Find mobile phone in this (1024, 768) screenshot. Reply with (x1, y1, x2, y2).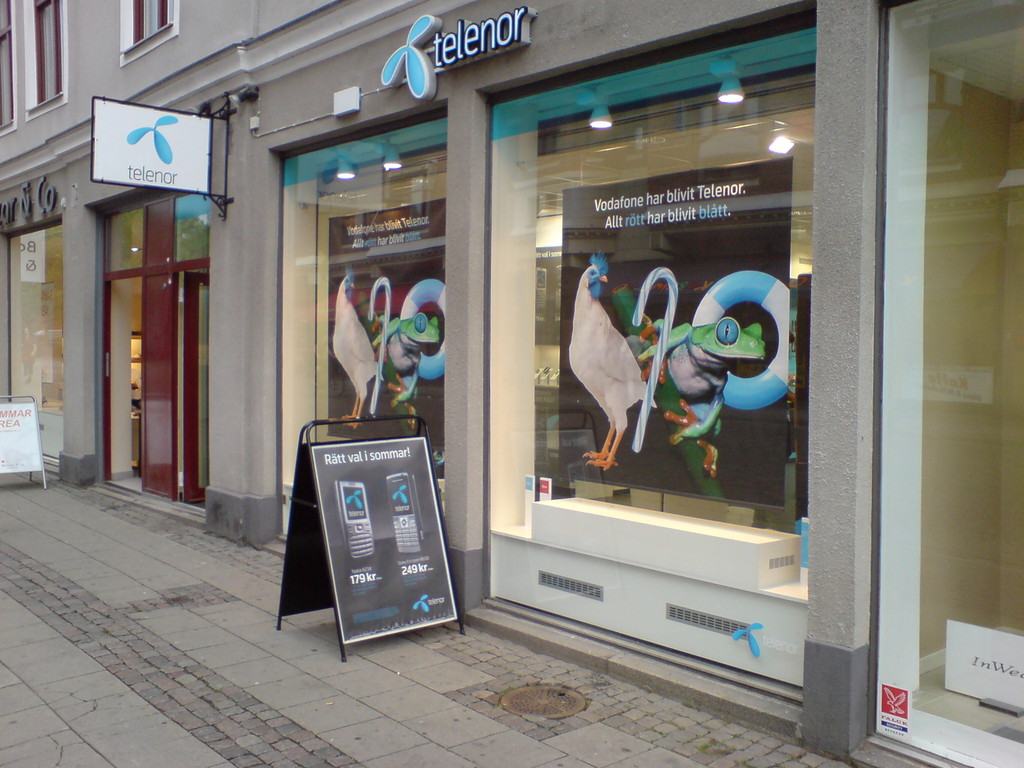
(333, 480, 376, 561).
